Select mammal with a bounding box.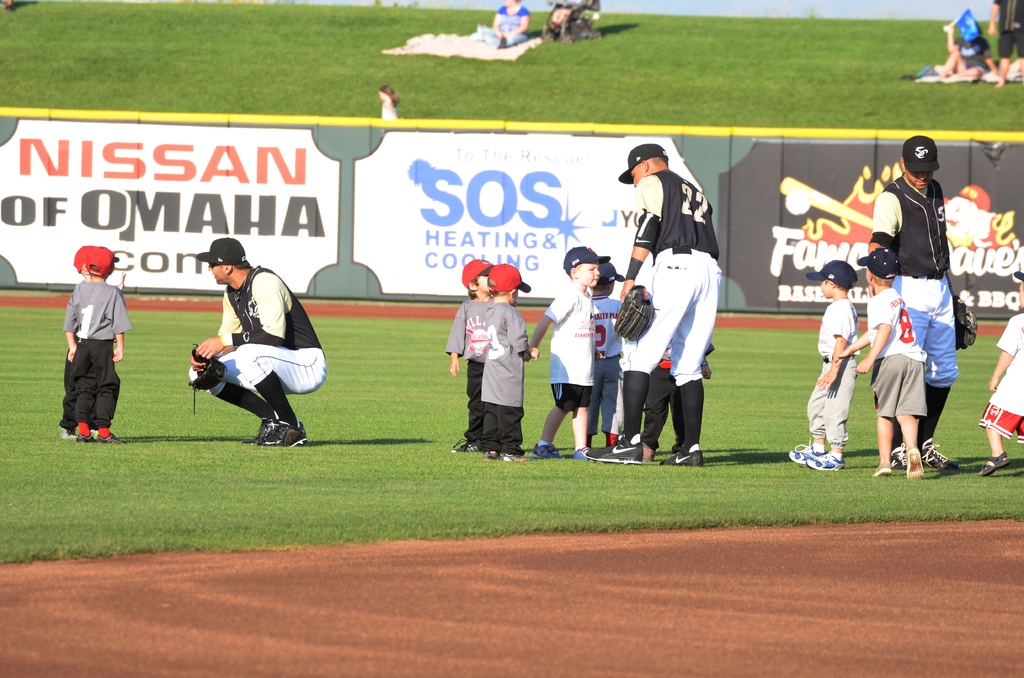
Rect(987, 0, 1023, 86).
